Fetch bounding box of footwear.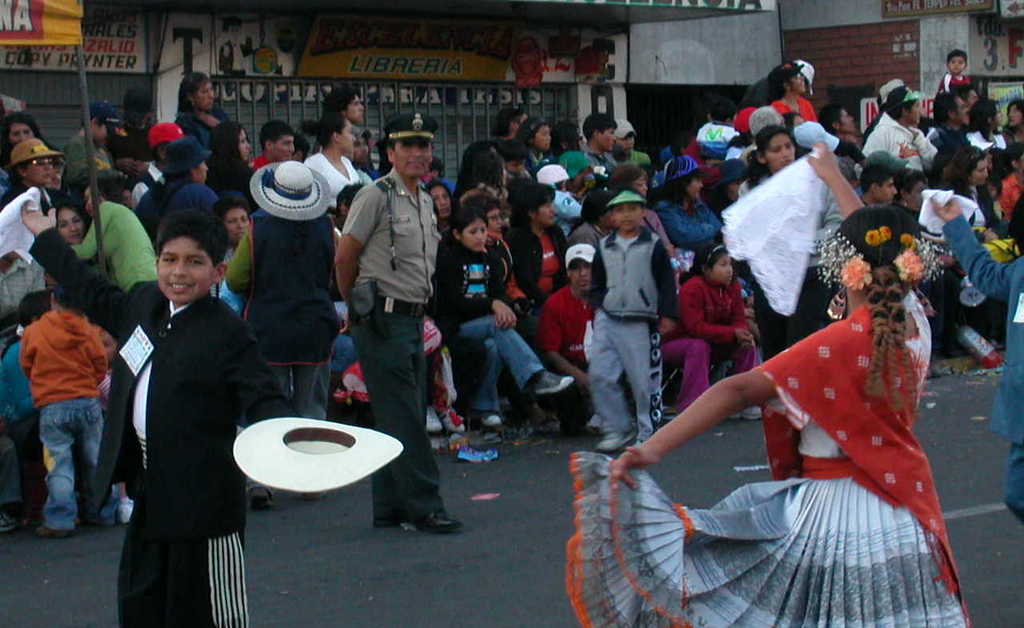
Bbox: box=[428, 406, 445, 433].
